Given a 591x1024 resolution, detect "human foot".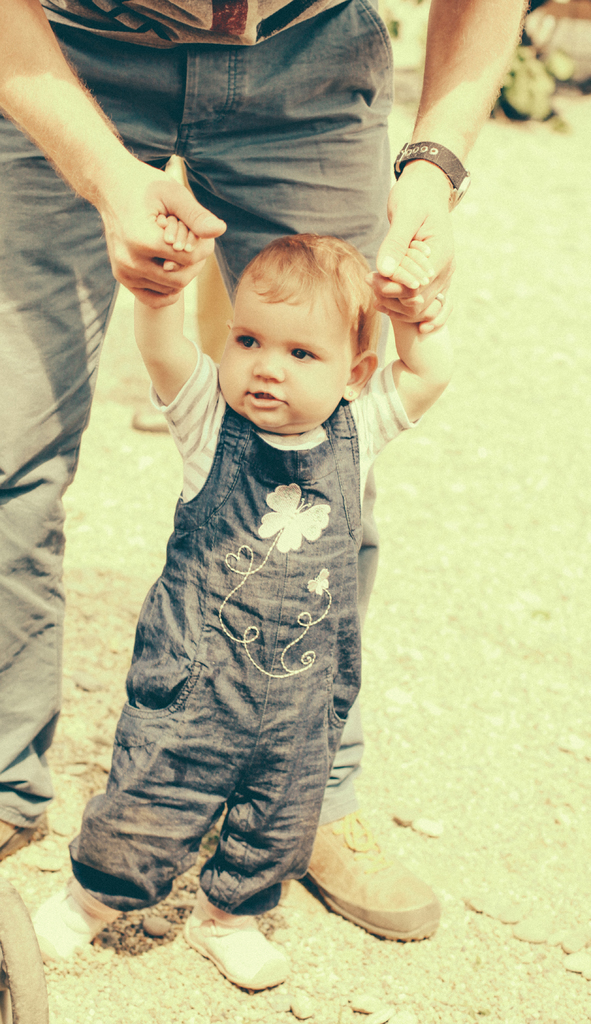
region(29, 874, 120, 961).
